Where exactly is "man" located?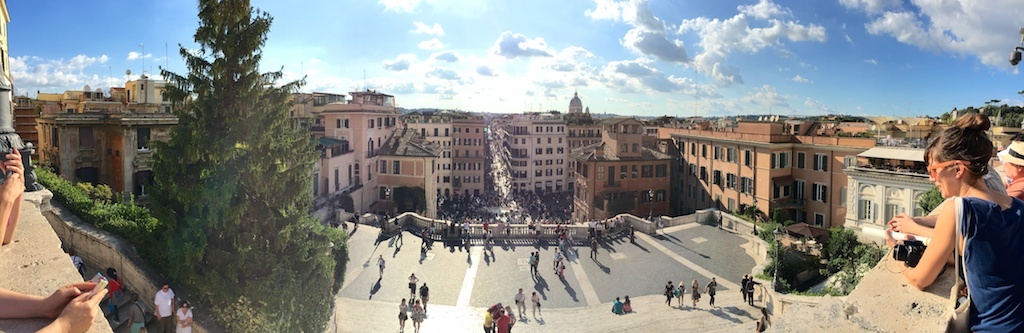
Its bounding box is <bbox>513, 285, 524, 319</bbox>.
